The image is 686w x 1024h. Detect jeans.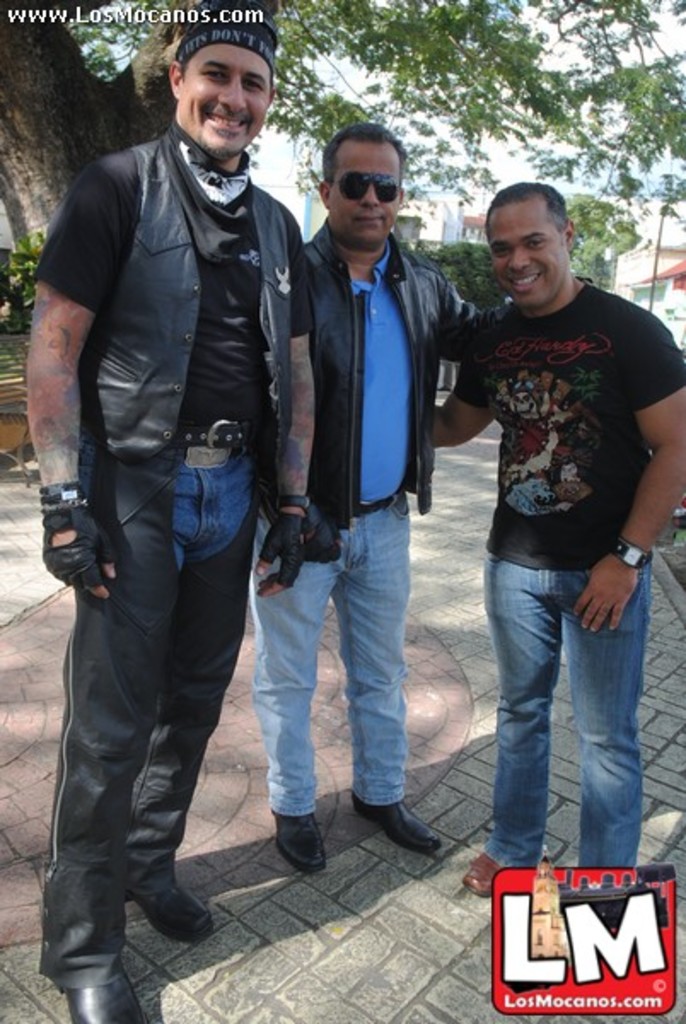
Detection: <bbox>179, 442, 254, 573</bbox>.
